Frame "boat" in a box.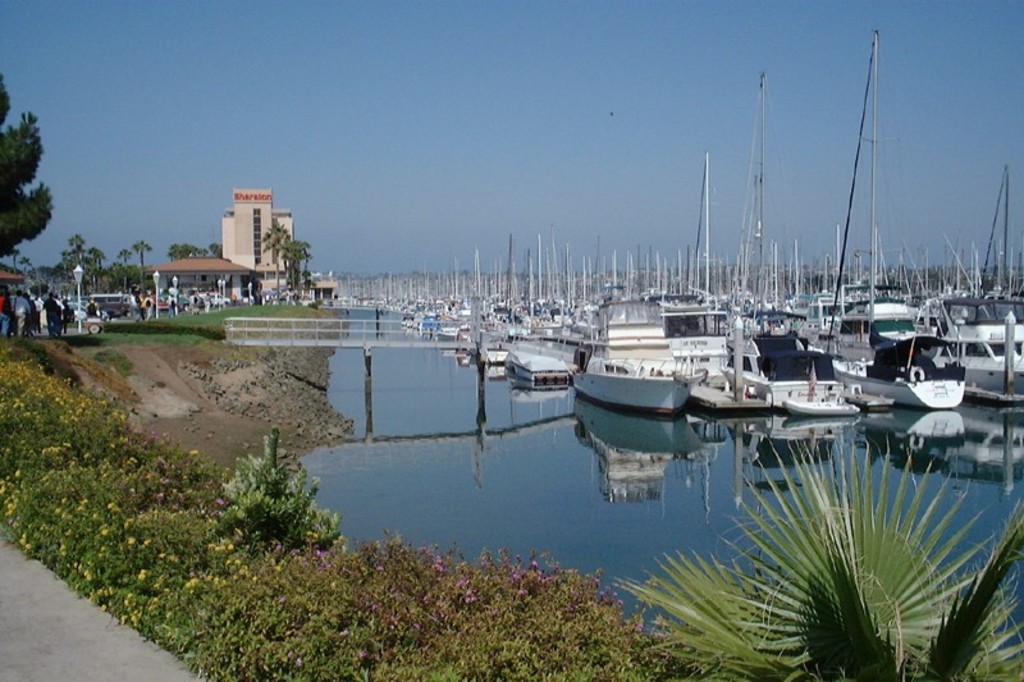
Rect(842, 389, 892, 416).
